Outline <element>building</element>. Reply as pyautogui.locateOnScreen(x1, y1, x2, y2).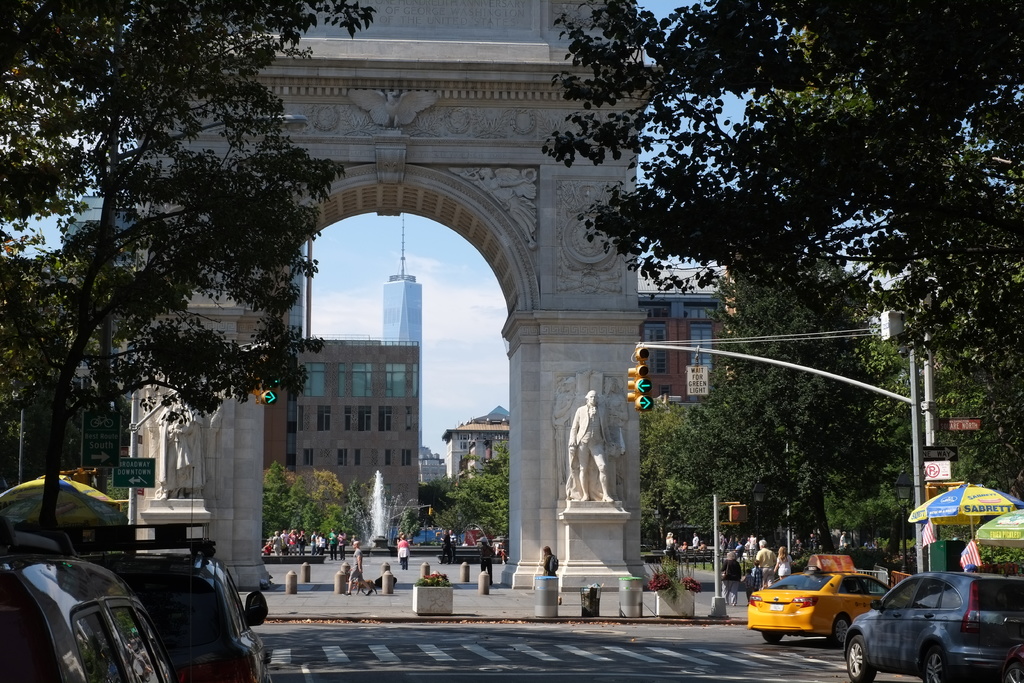
pyautogui.locateOnScreen(263, 343, 420, 520).
